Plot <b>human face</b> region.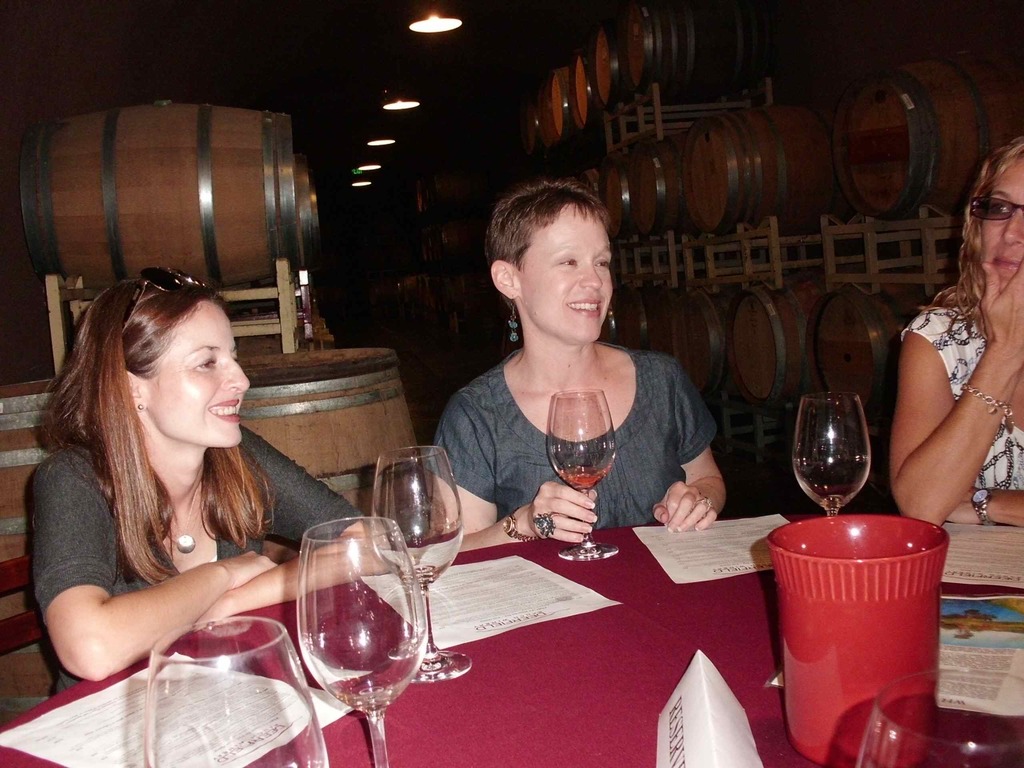
Plotted at rect(516, 200, 614, 344).
